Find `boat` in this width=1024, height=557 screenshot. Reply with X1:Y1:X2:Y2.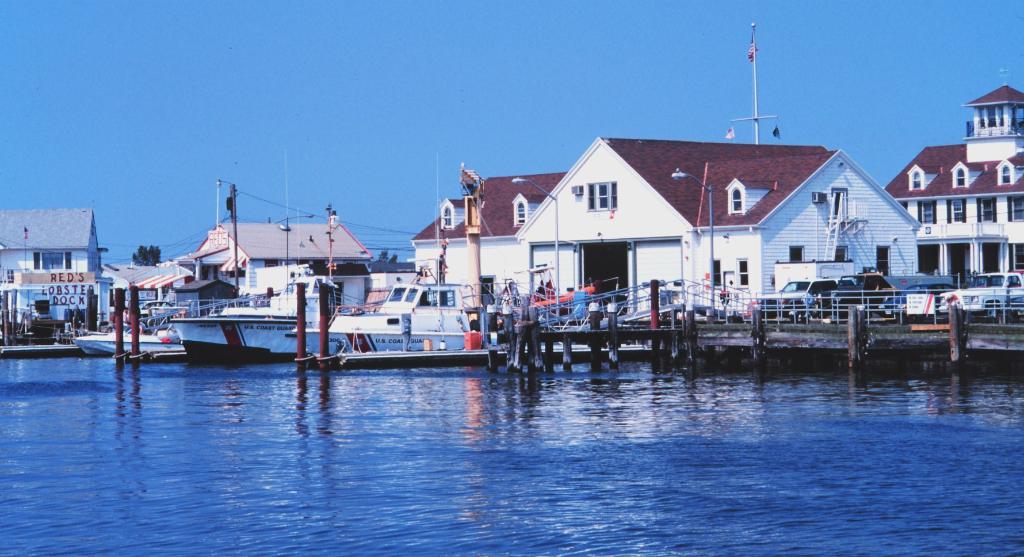
150:195:515:368.
